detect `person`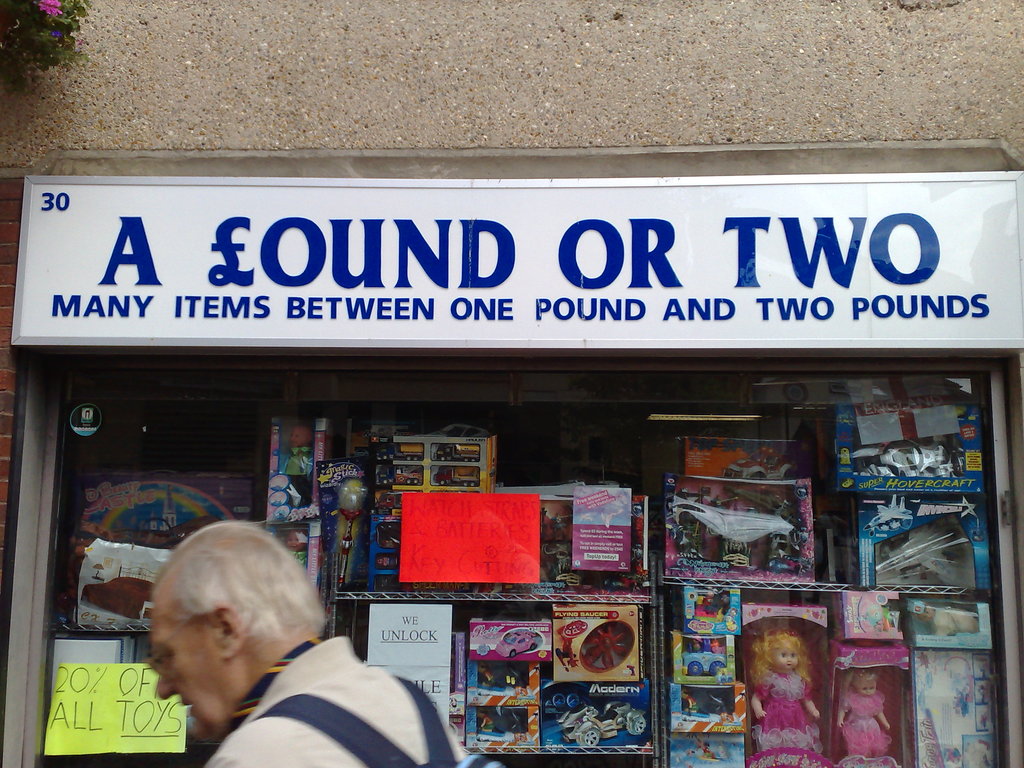
pyautogui.locateOnScreen(142, 523, 467, 767)
